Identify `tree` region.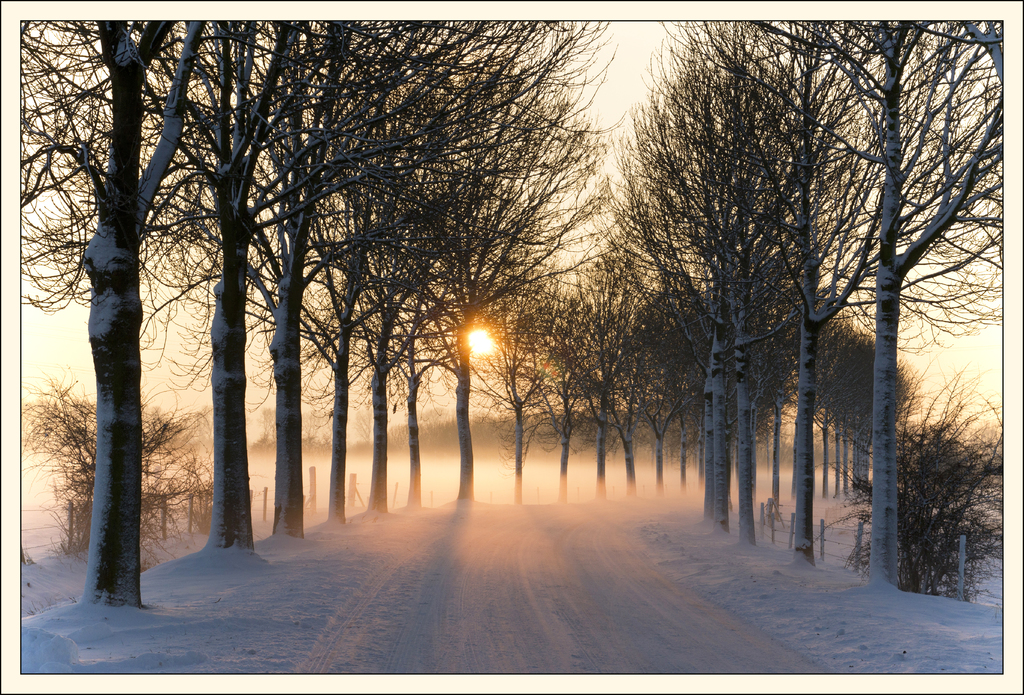
Region: BBox(269, 16, 618, 519).
